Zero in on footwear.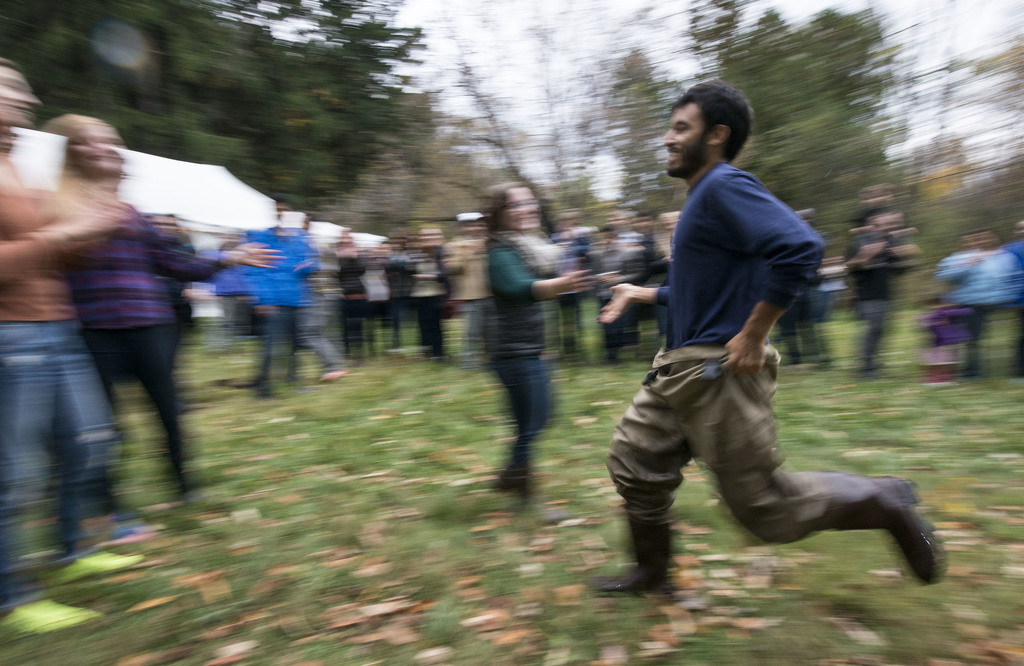
Zeroed in: (x1=48, y1=548, x2=145, y2=584).
